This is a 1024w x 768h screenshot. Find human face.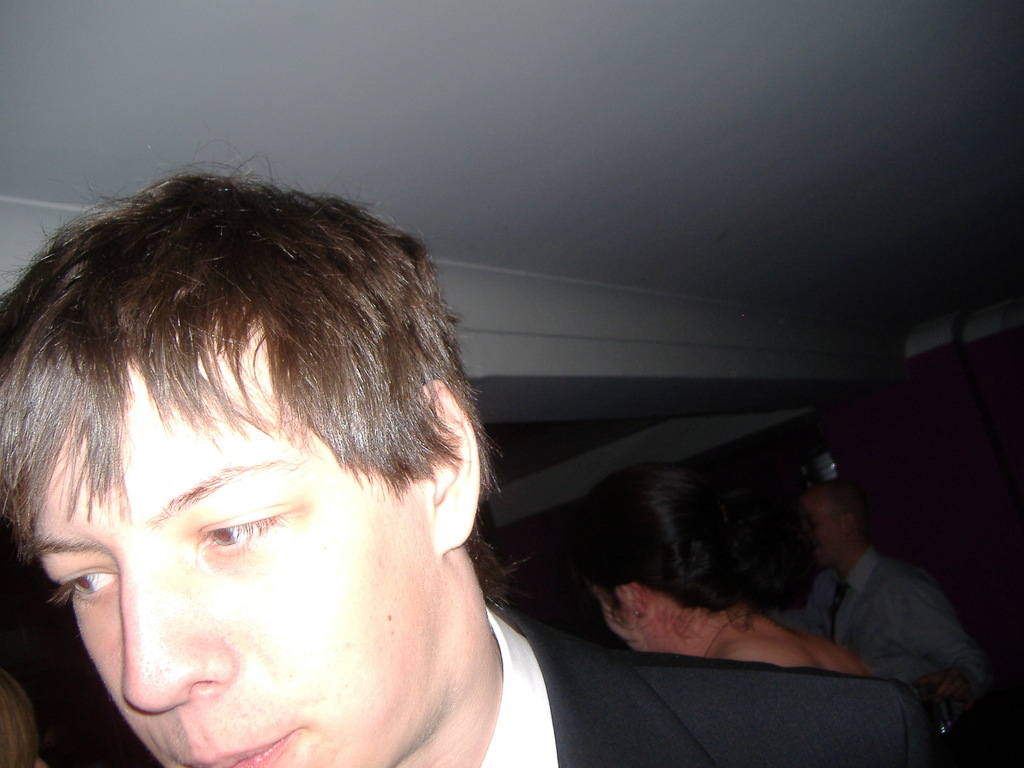
Bounding box: Rect(803, 504, 838, 570).
